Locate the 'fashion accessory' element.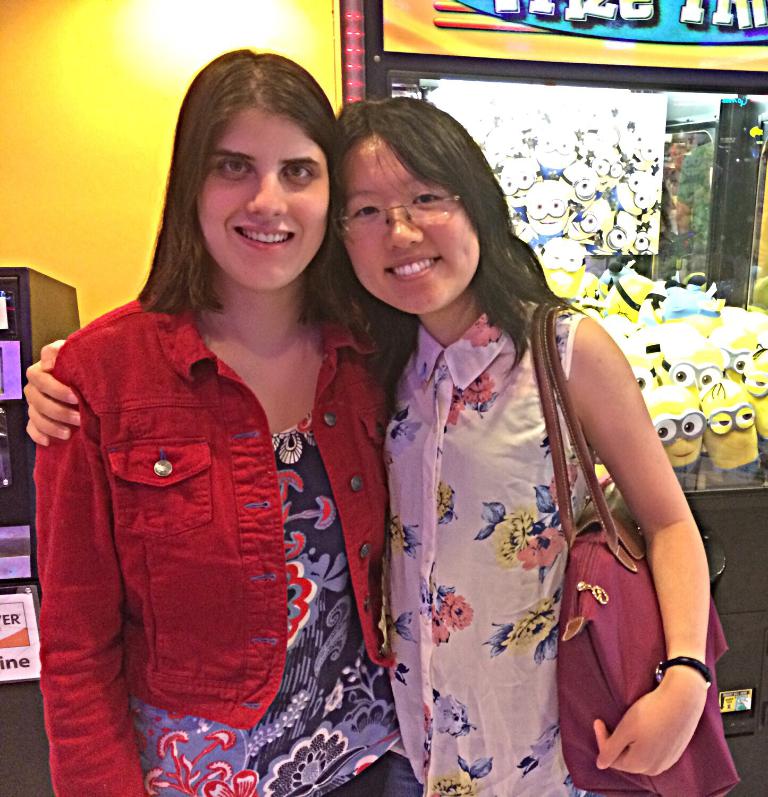
Element bbox: {"left": 654, "top": 653, "right": 714, "bottom": 689}.
